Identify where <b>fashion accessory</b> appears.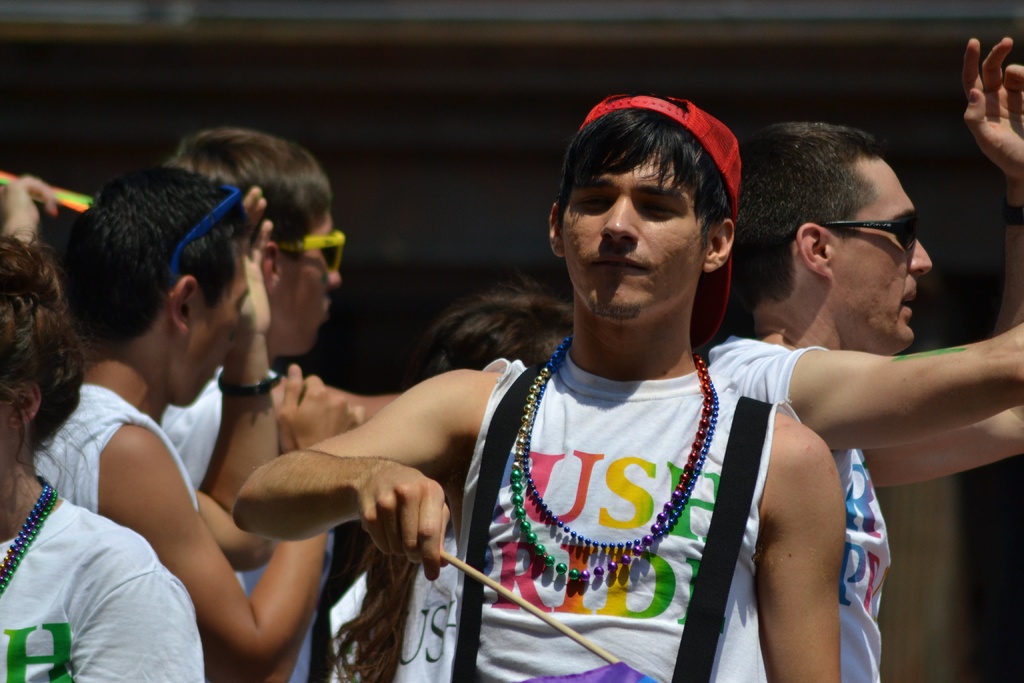
Appears at 271,227,349,273.
